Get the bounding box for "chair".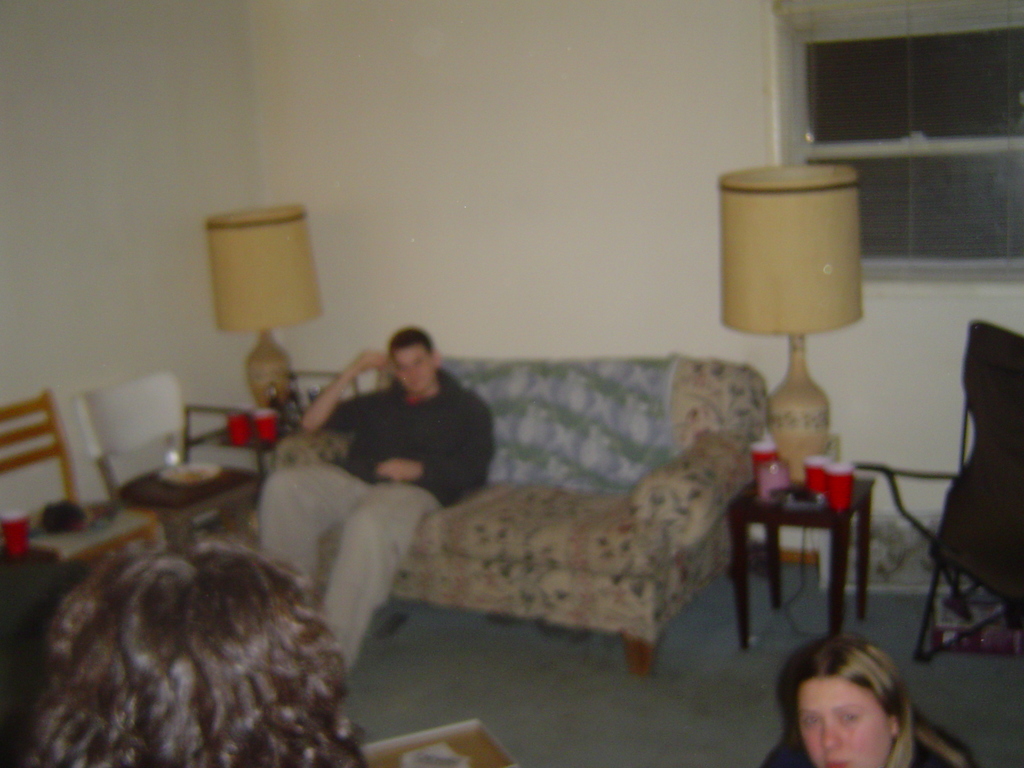
(0,543,83,767).
